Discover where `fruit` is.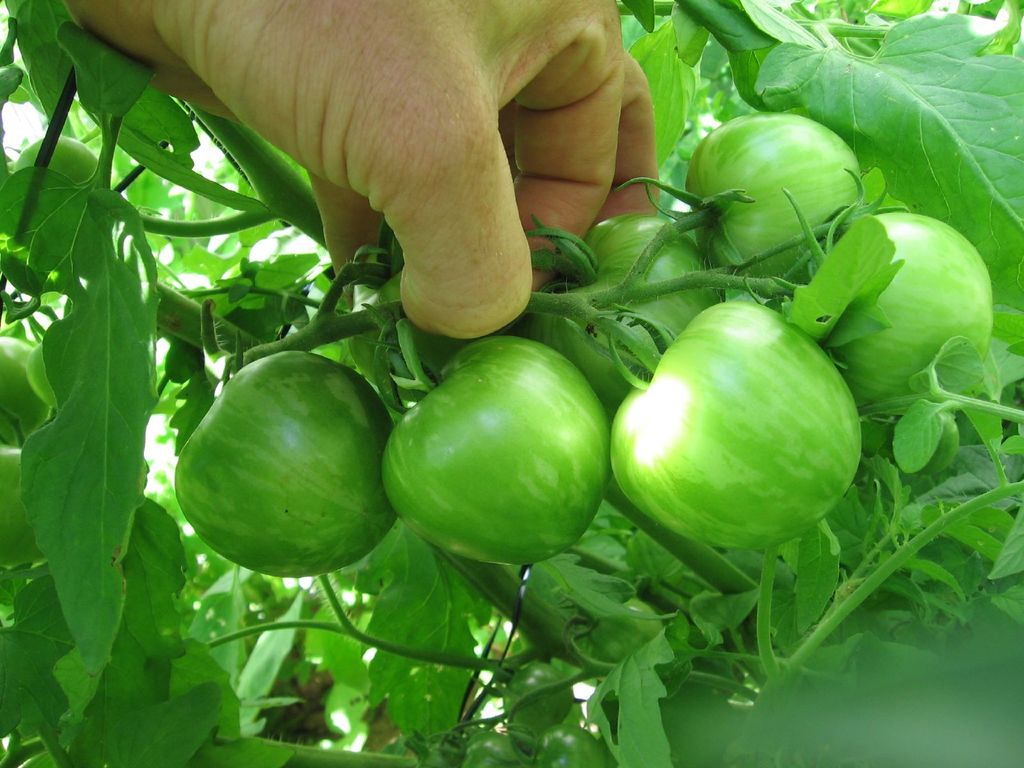
Discovered at bbox=(680, 109, 868, 281).
